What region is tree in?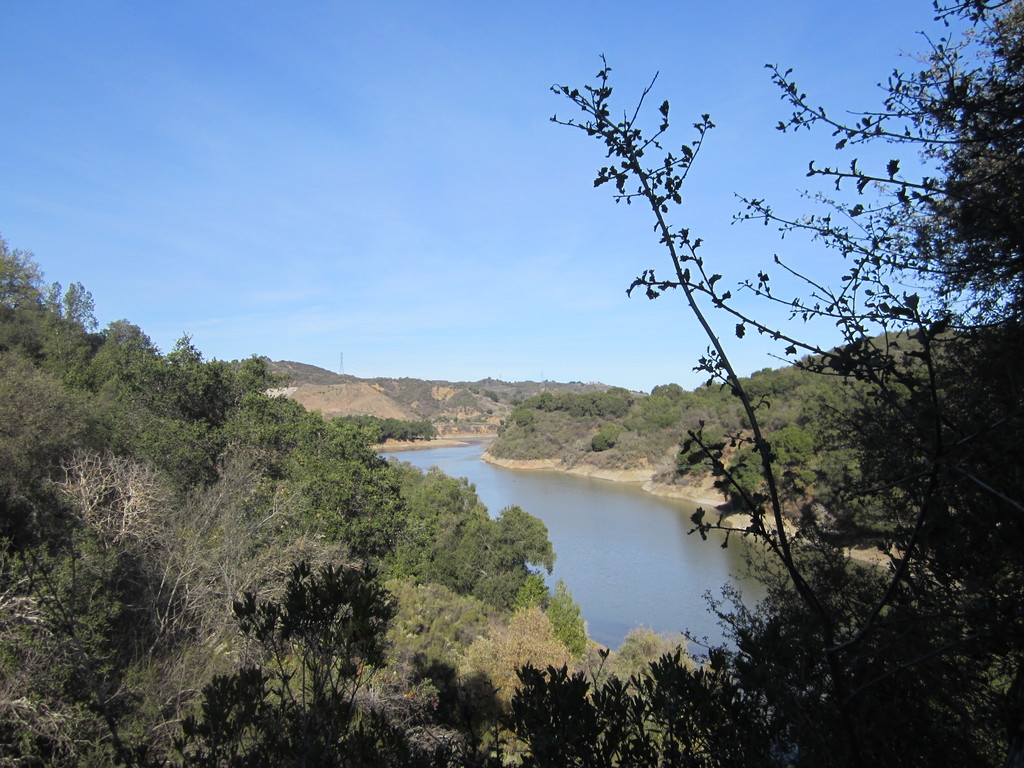
44 276 108 369.
